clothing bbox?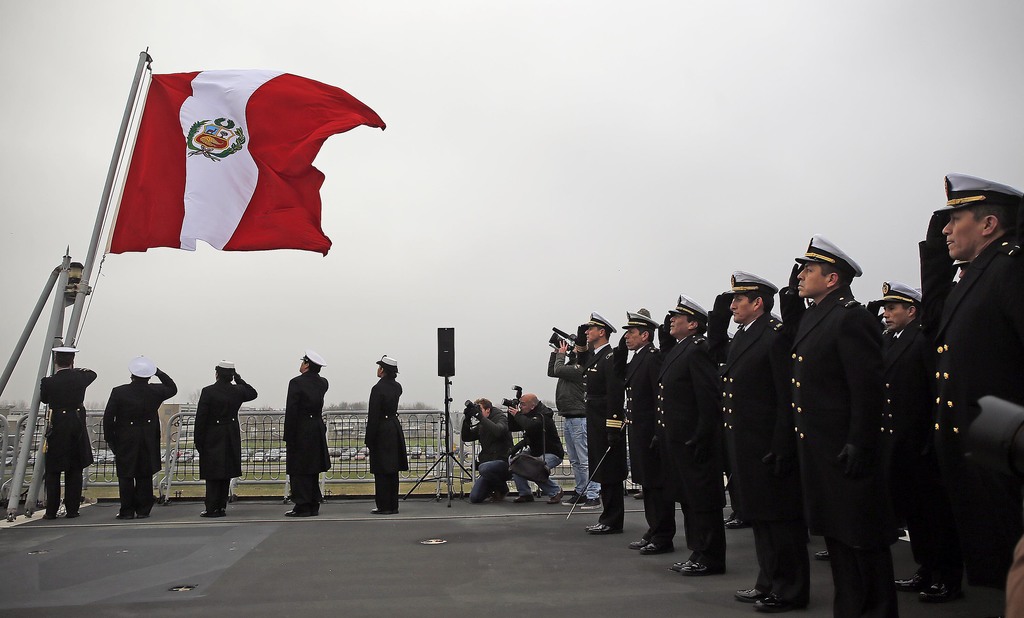
x1=268 y1=365 x2=347 y2=514
